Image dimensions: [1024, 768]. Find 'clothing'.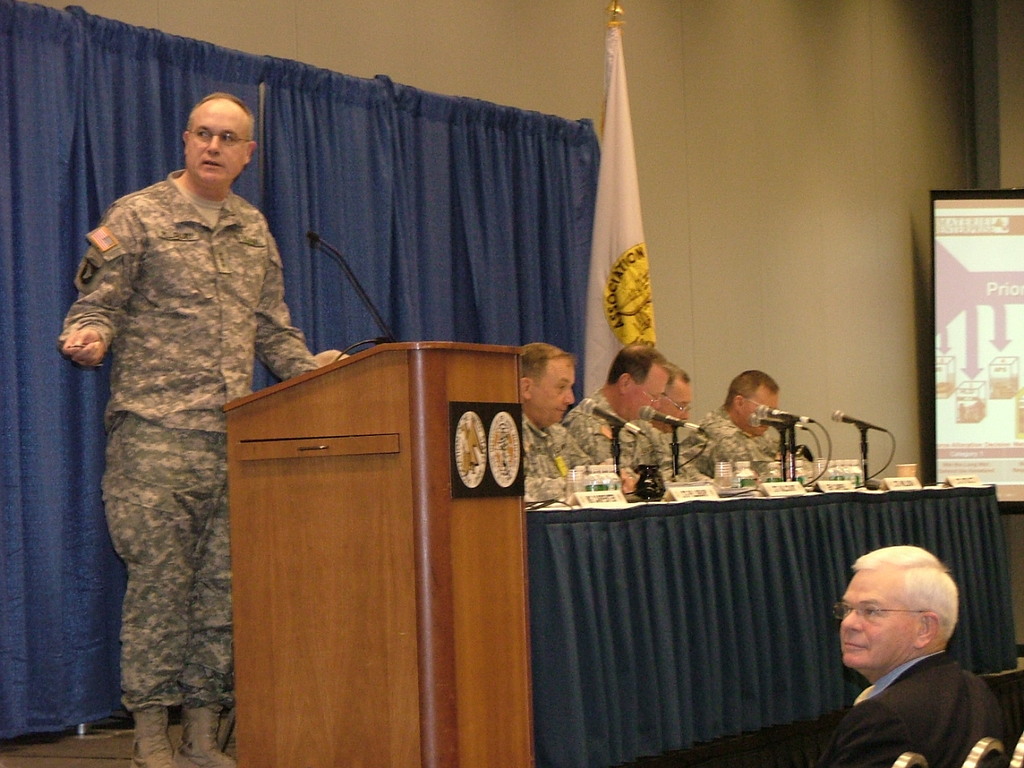
718/406/782/462.
